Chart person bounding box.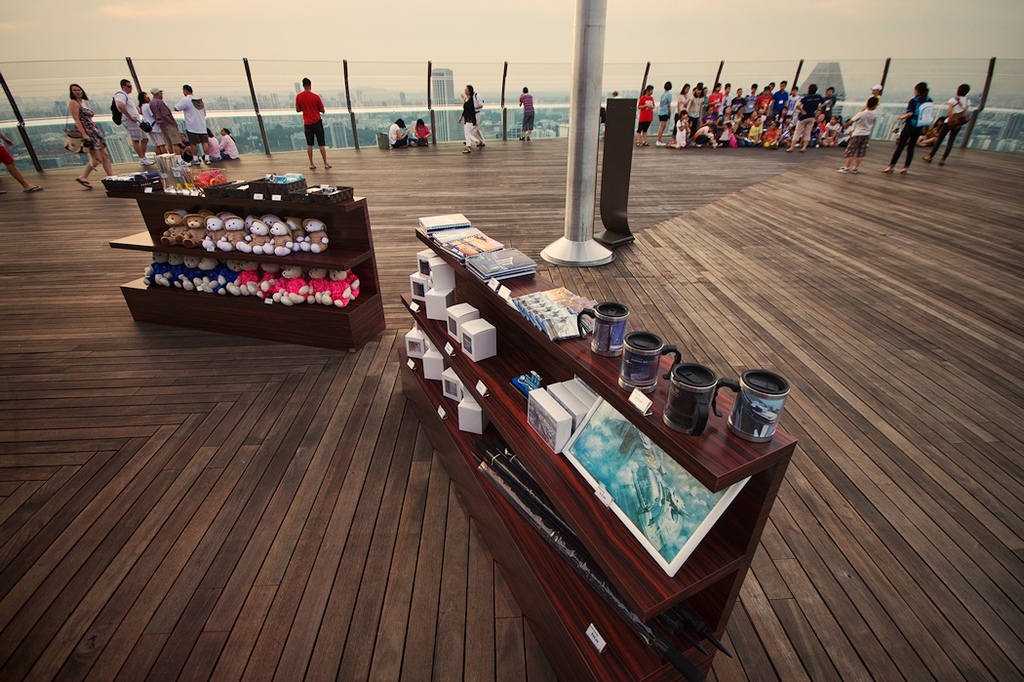
Charted: (x1=627, y1=76, x2=660, y2=149).
